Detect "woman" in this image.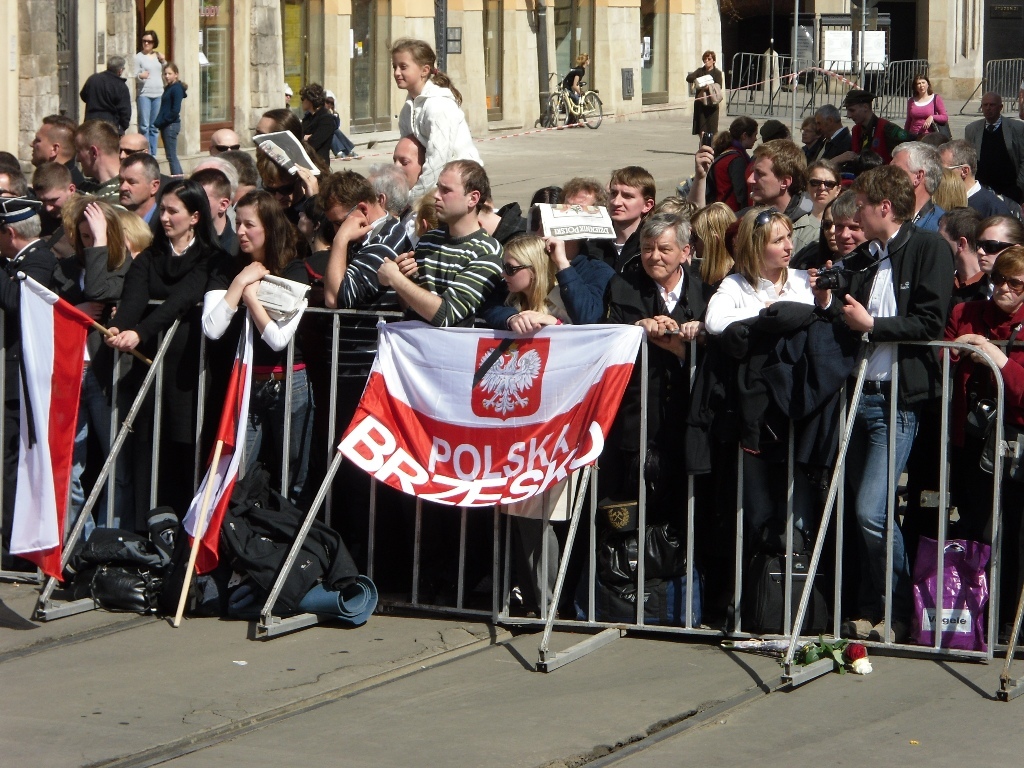
Detection: l=700, t=196, r=857, b=671.
